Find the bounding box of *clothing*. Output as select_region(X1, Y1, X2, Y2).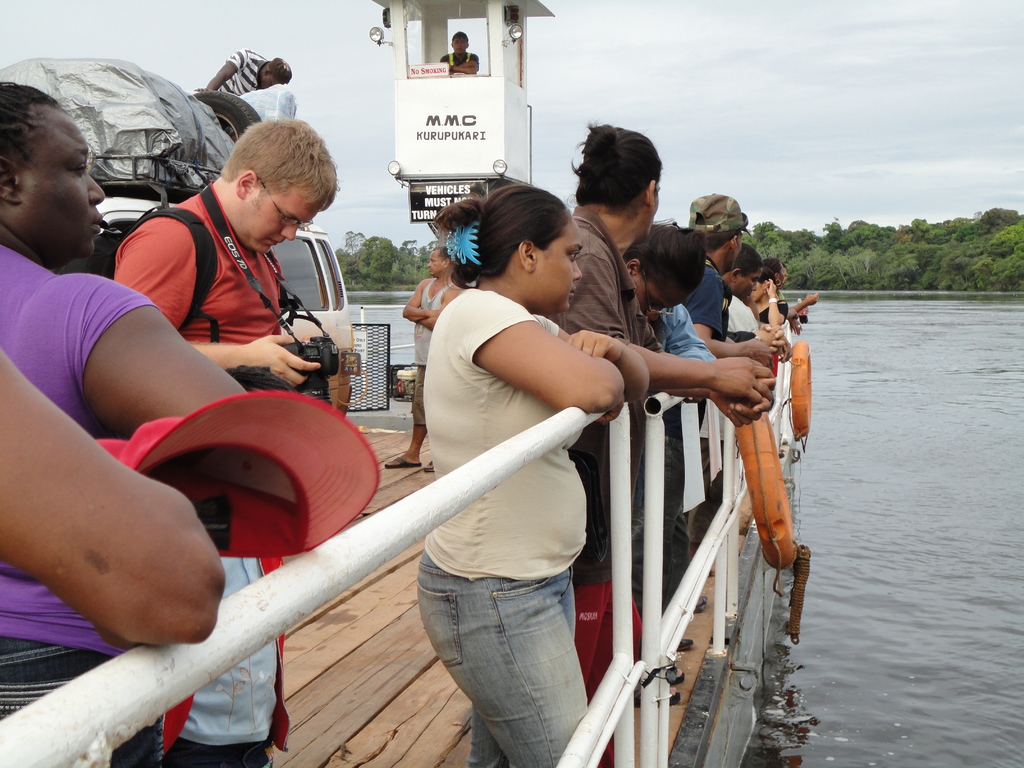
select_region(108, 170, 289, 389).
